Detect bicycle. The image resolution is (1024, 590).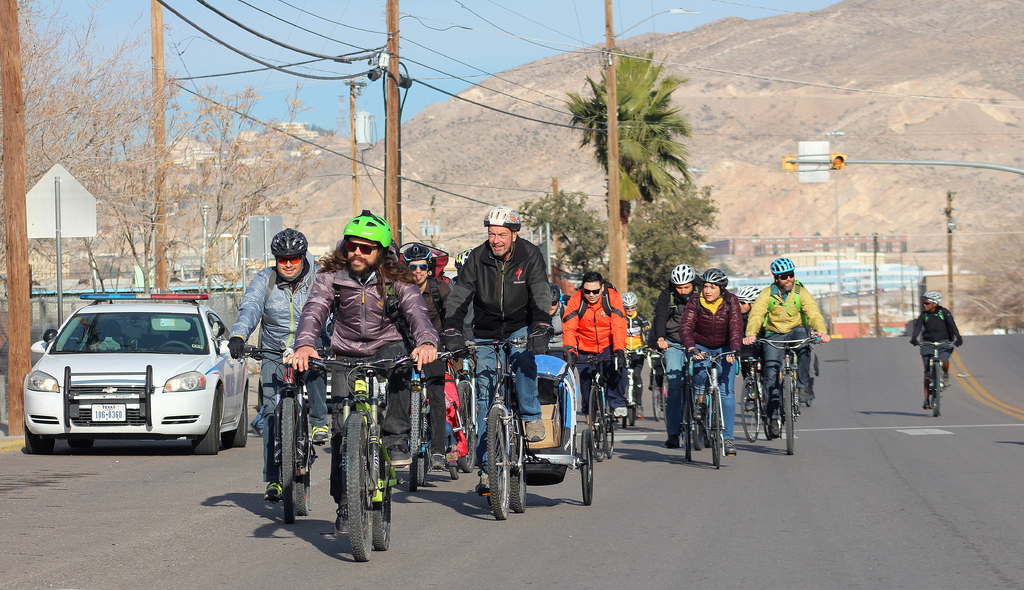
[305,354,440,560].
